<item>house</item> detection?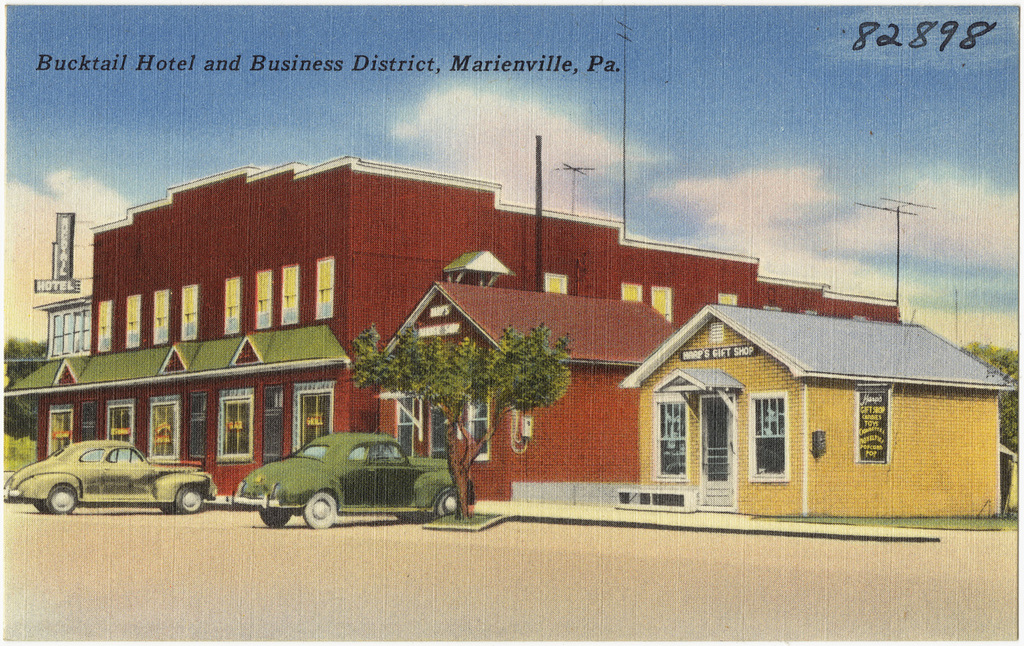
select_region(0, 145, 901, 507)
